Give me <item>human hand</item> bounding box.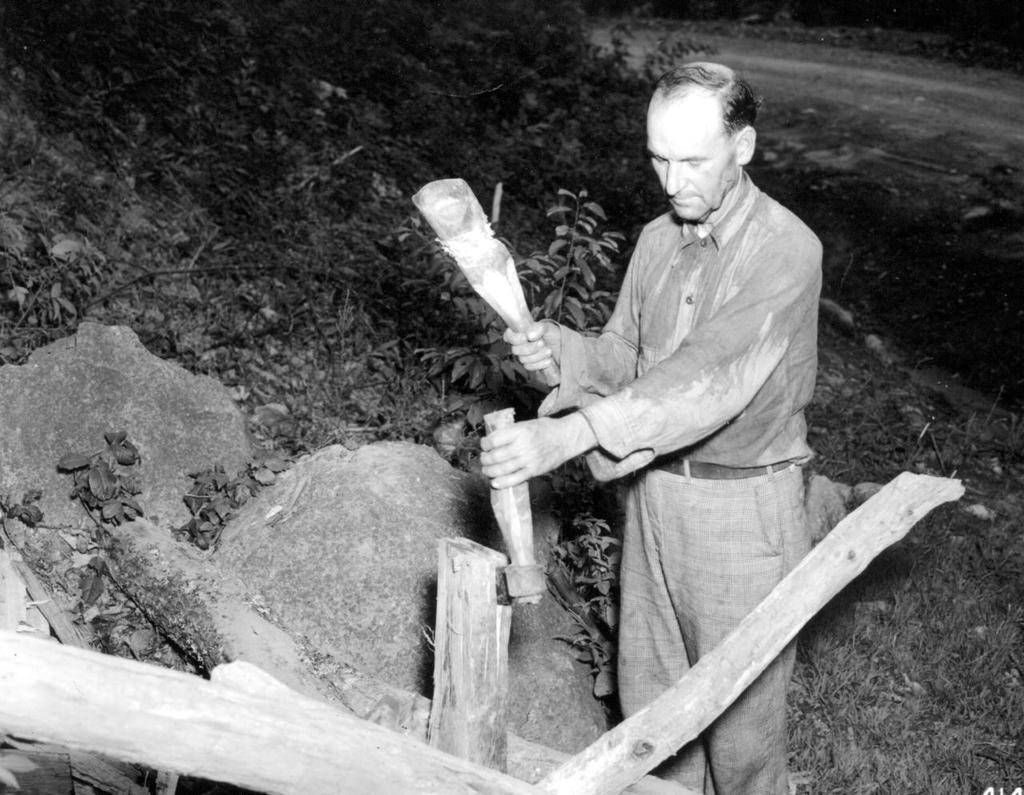
[480, 425, 579, 509].
